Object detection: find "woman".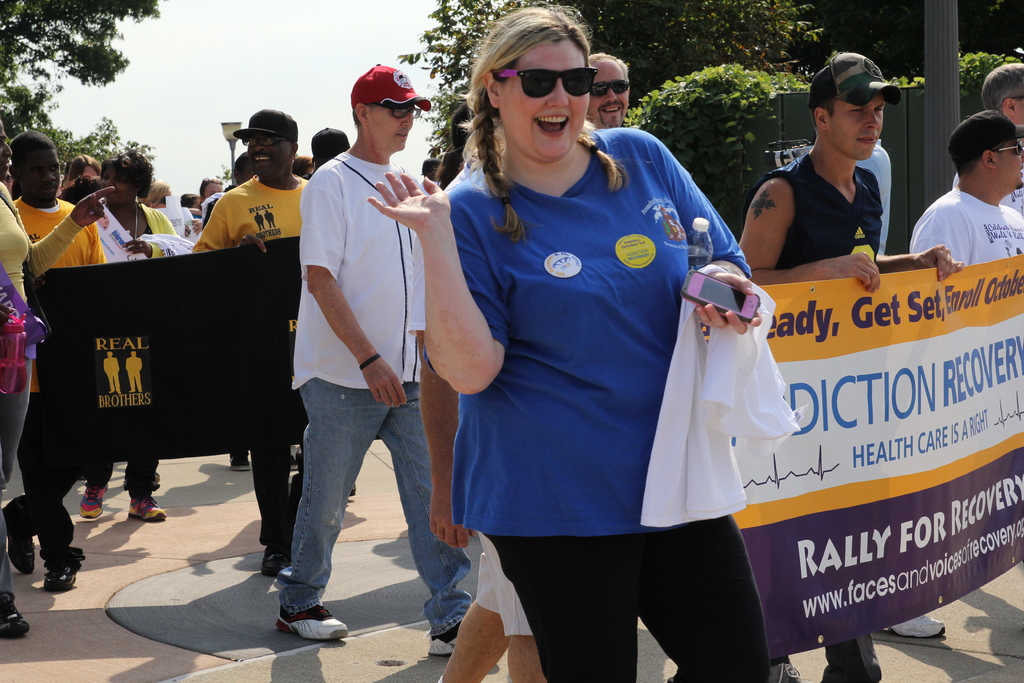
box(423, 31, 767, 682).
